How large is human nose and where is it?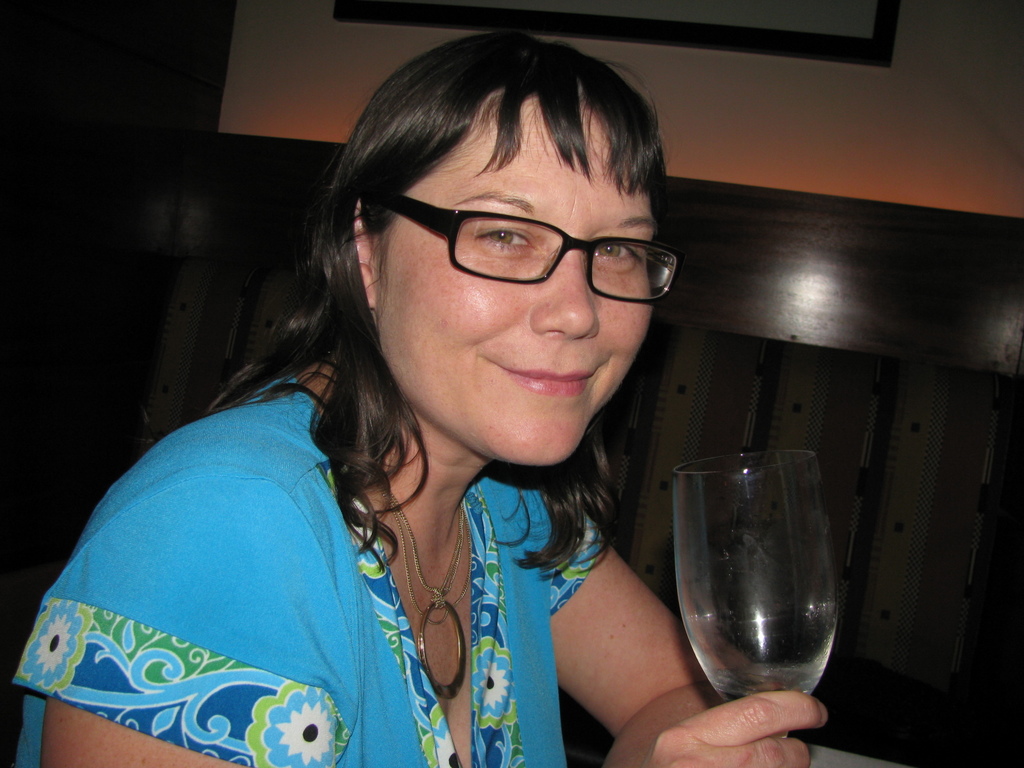
Bounding box: [left=530, top=248, right=600, bottom=342].
